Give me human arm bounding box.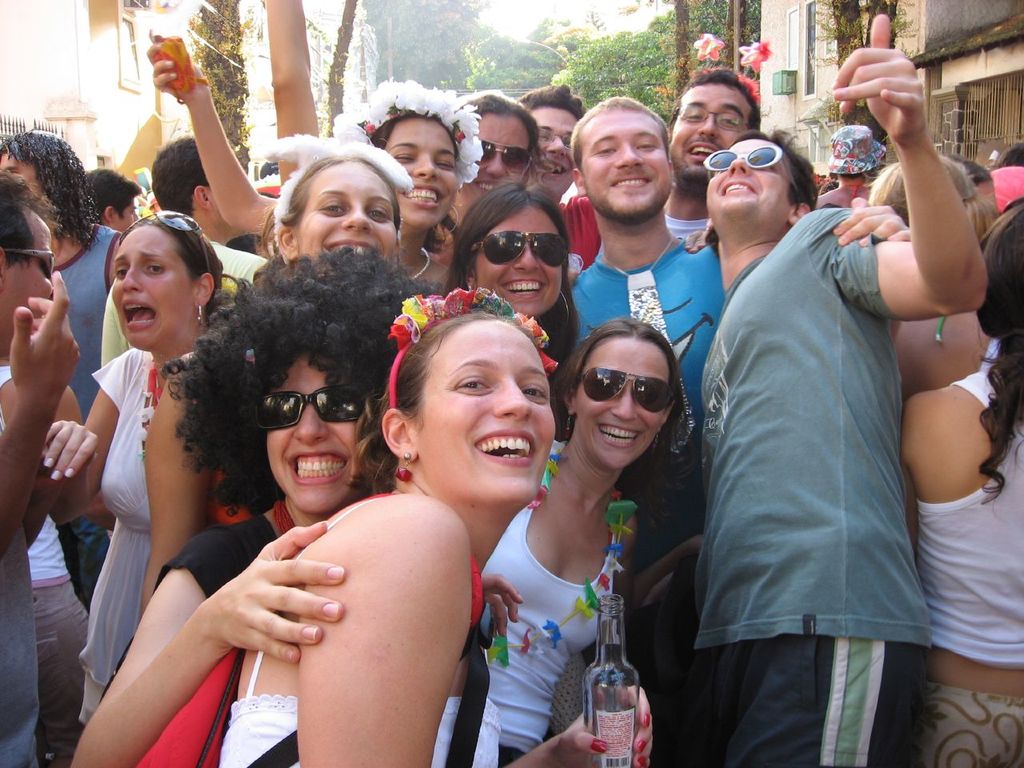
<region>101, 286, 126, 366</region>.
